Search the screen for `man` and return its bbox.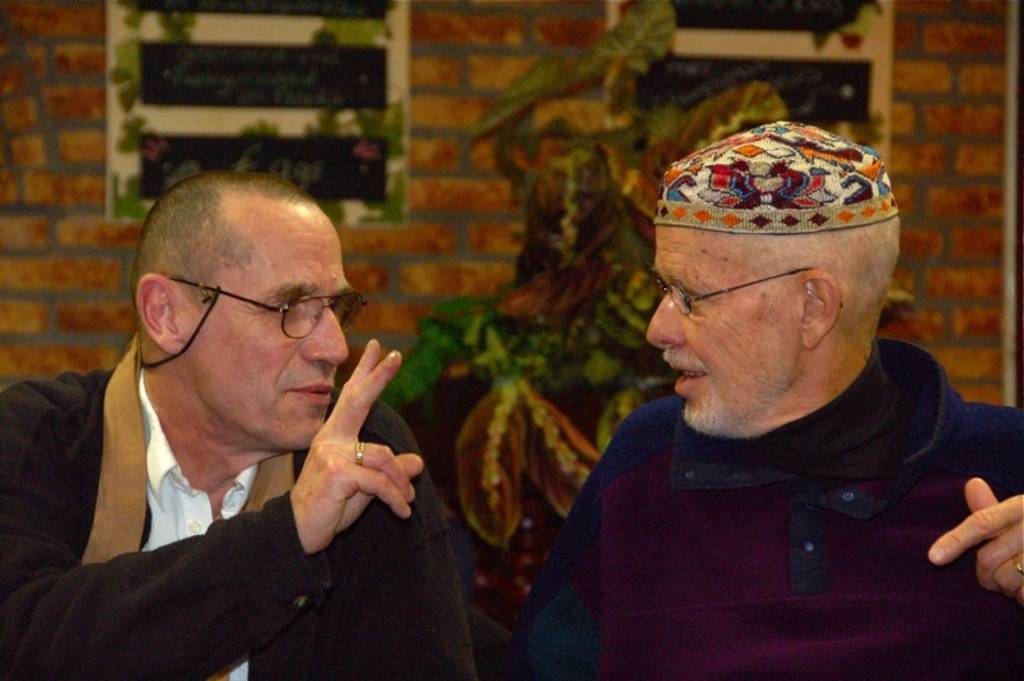
Found: 1, 173, 475, 680.
